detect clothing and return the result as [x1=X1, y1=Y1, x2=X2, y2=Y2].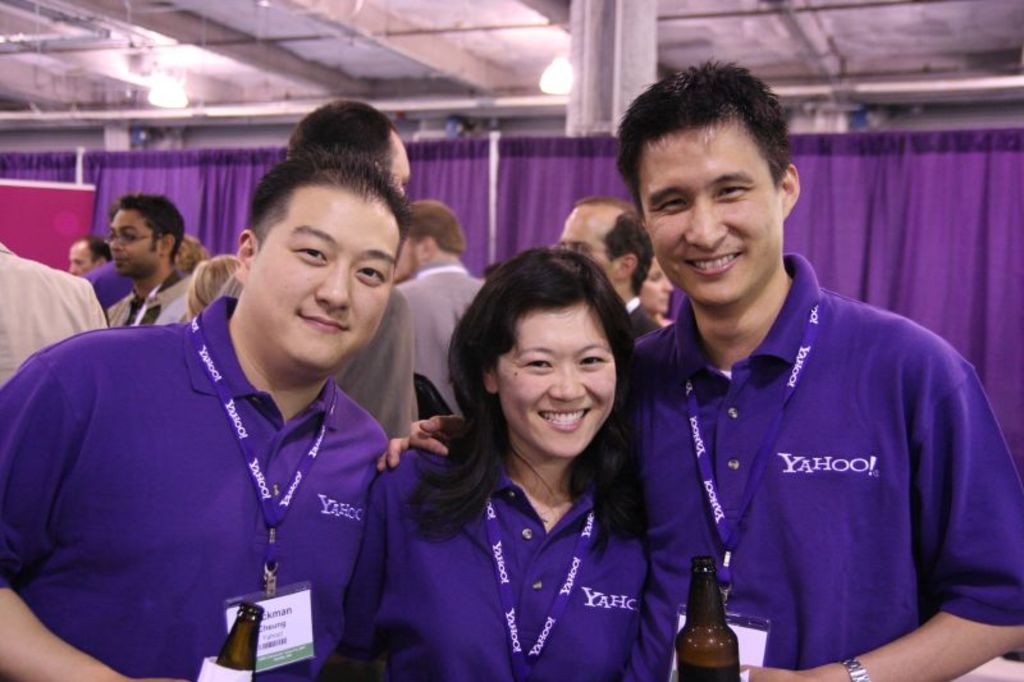
[x1=631, y1=290, x2=655, y2=347].
